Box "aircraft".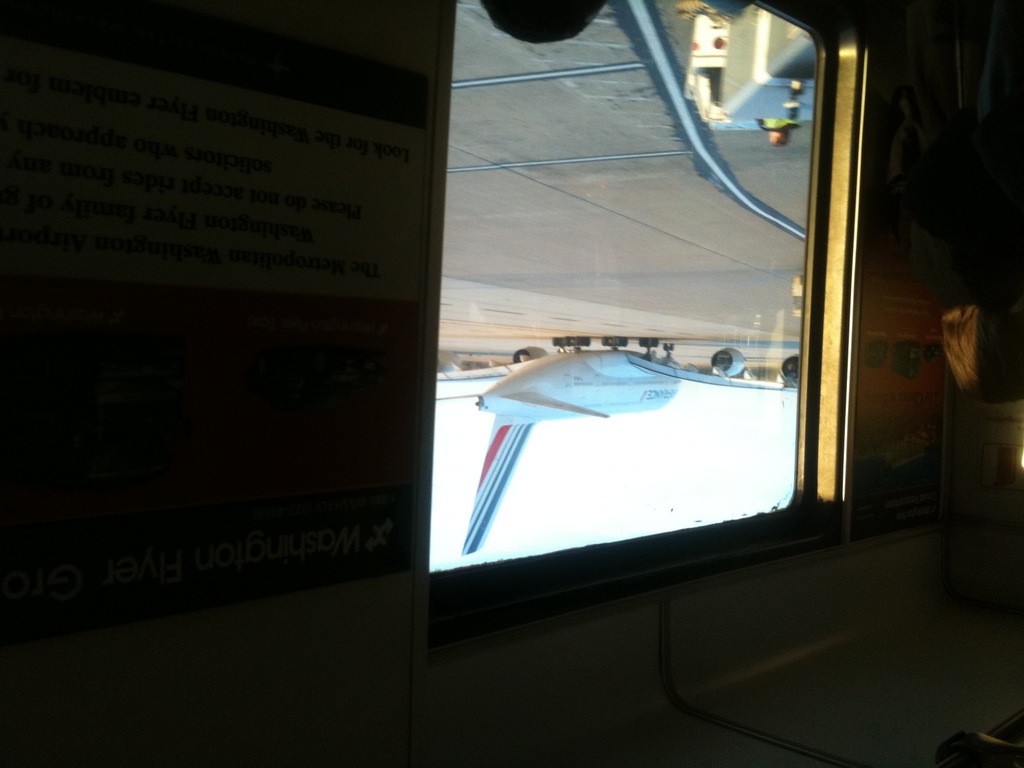
box=[459, 332, 799, 554].
